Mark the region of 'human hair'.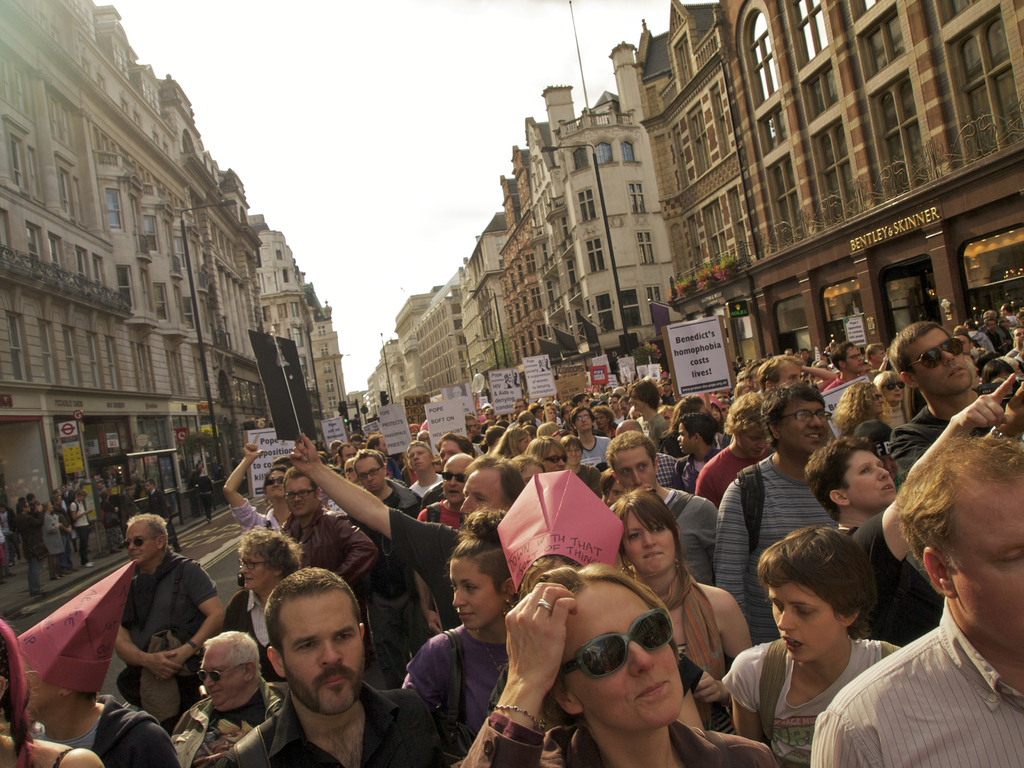
Region: 682/410/719/445.
